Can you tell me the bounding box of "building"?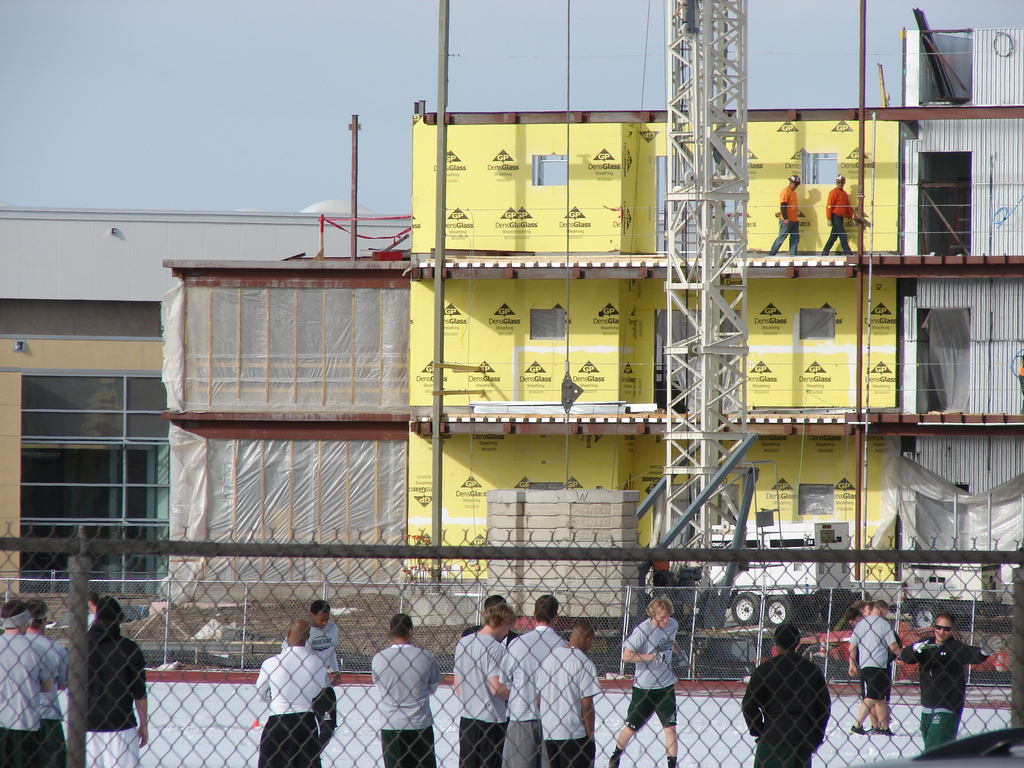
bbox(415, 29, 1023, 685).
